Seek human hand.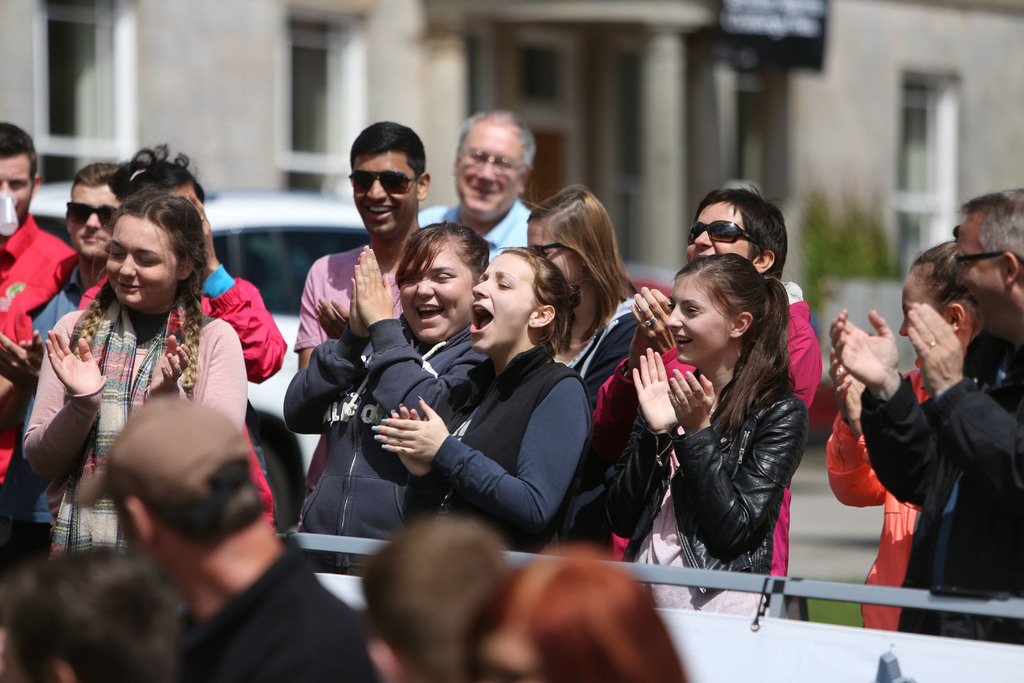
bbox=(906, 302, 966, 402).
